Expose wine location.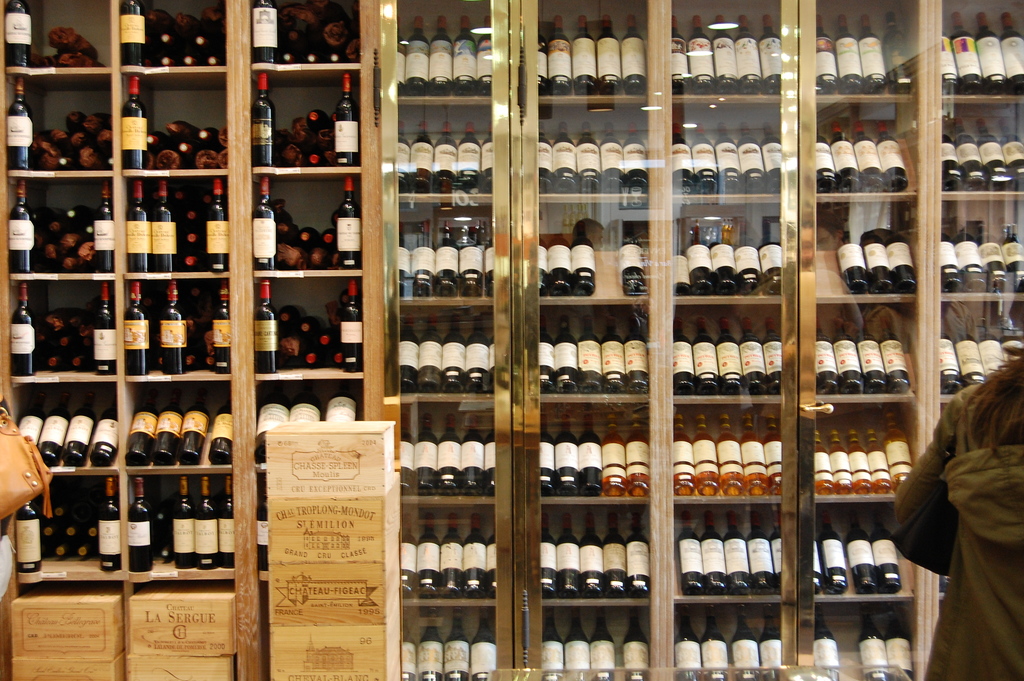
Exposed at 956,120,982,190.
